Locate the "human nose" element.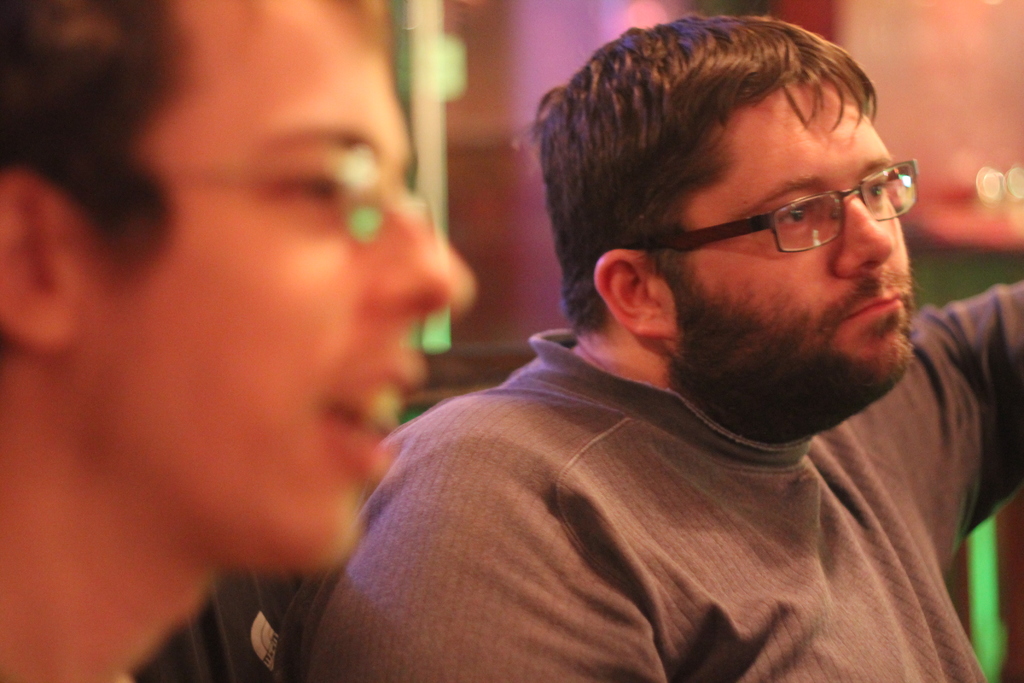
Element bbox: bbox=(365, 183, 479, 311).
